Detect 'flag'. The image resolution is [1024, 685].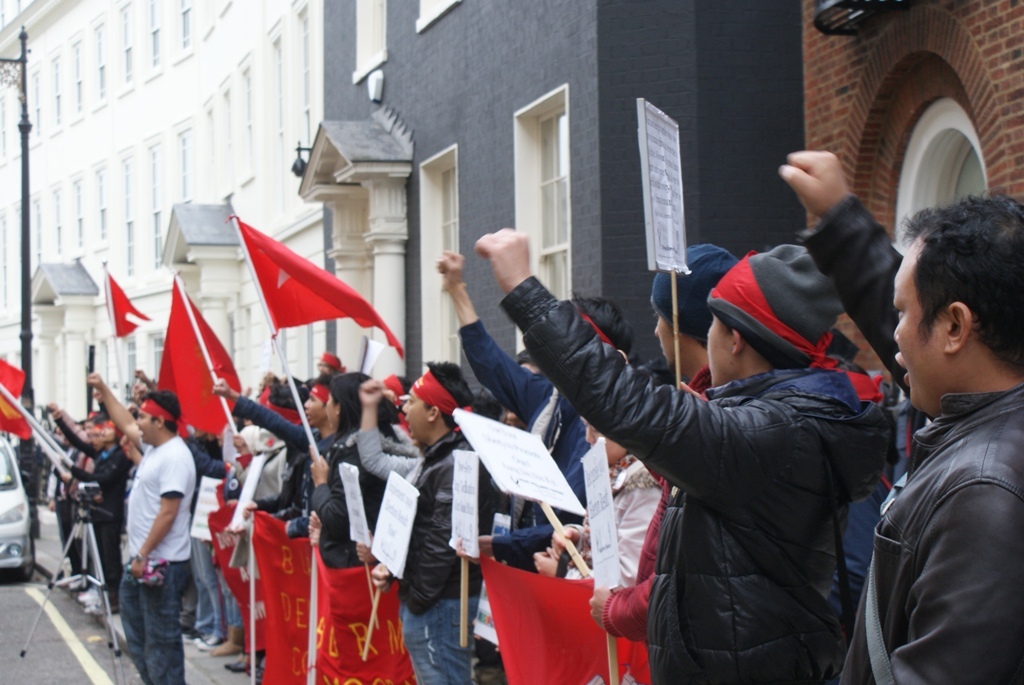
0 353 34 408.
